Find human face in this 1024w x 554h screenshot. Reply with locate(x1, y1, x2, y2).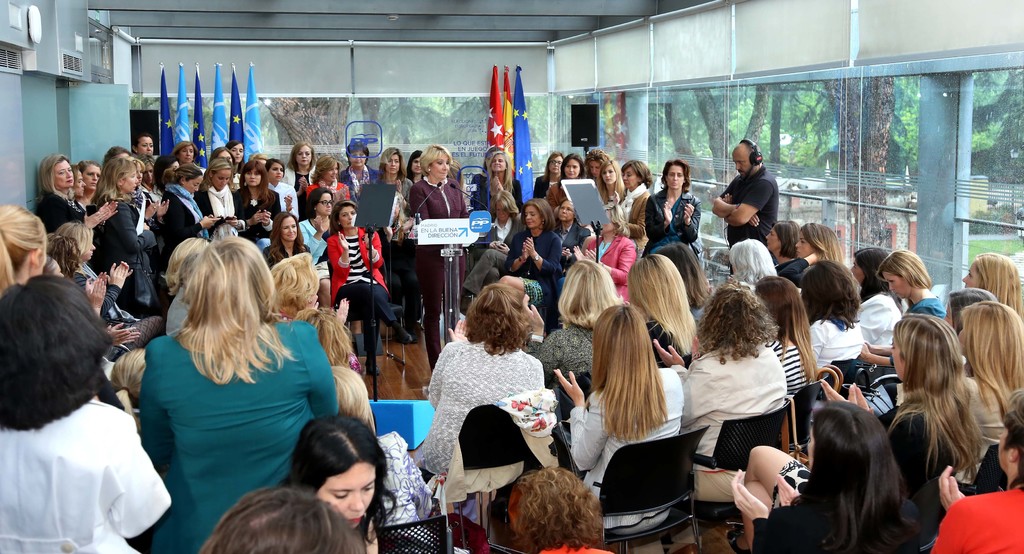
locate(72, 171, 86, 199).
